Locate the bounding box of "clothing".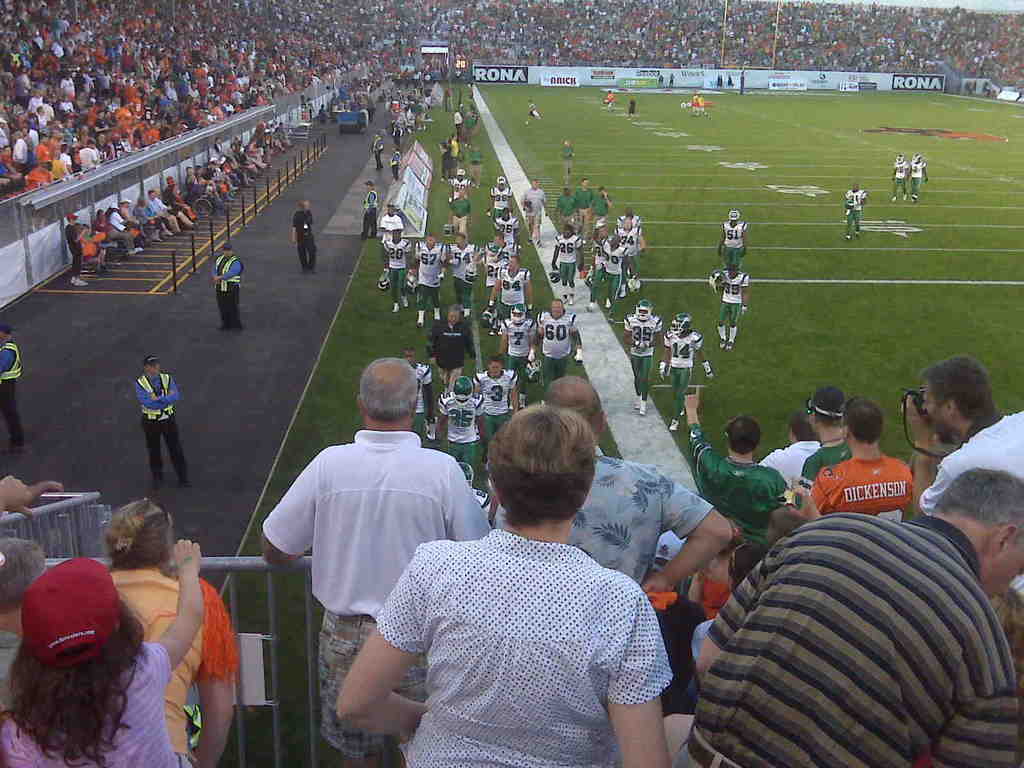
Bounding box: <box>717,268,748,324</box>.
